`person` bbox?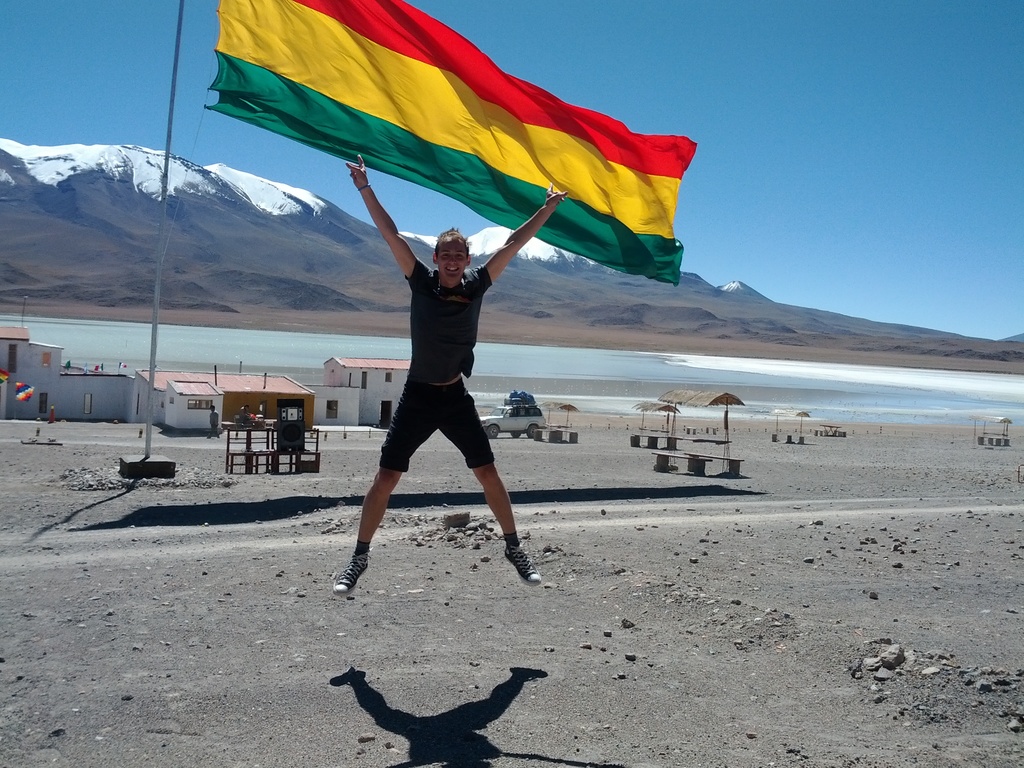
<box>336,157,532,605</box>
